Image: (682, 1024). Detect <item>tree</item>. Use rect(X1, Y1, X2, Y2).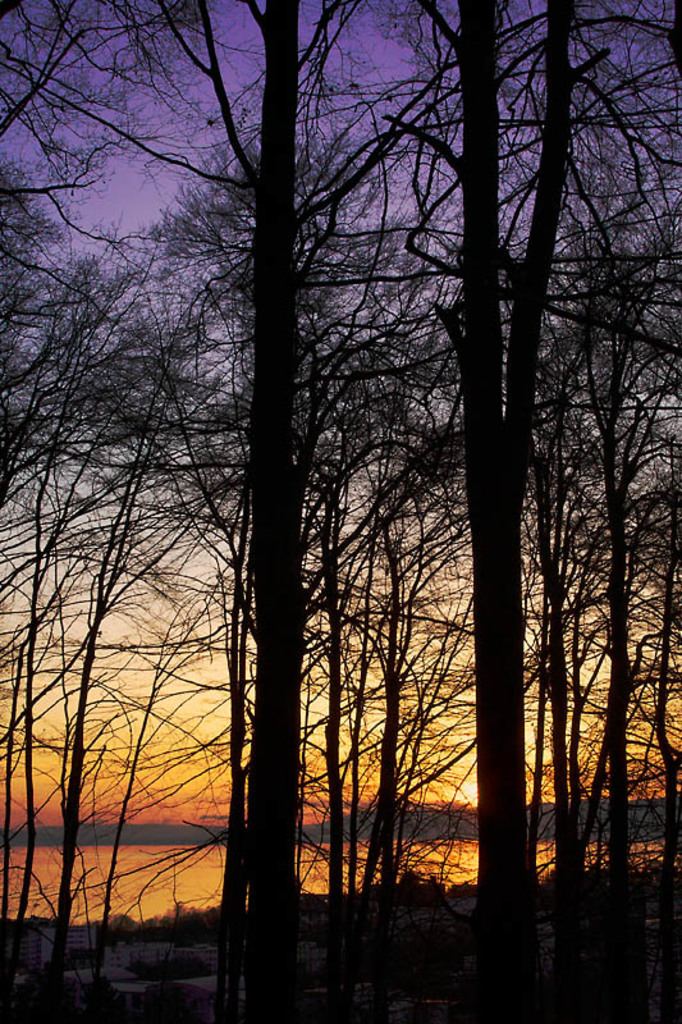
rect(0, 0, 179, 992).
